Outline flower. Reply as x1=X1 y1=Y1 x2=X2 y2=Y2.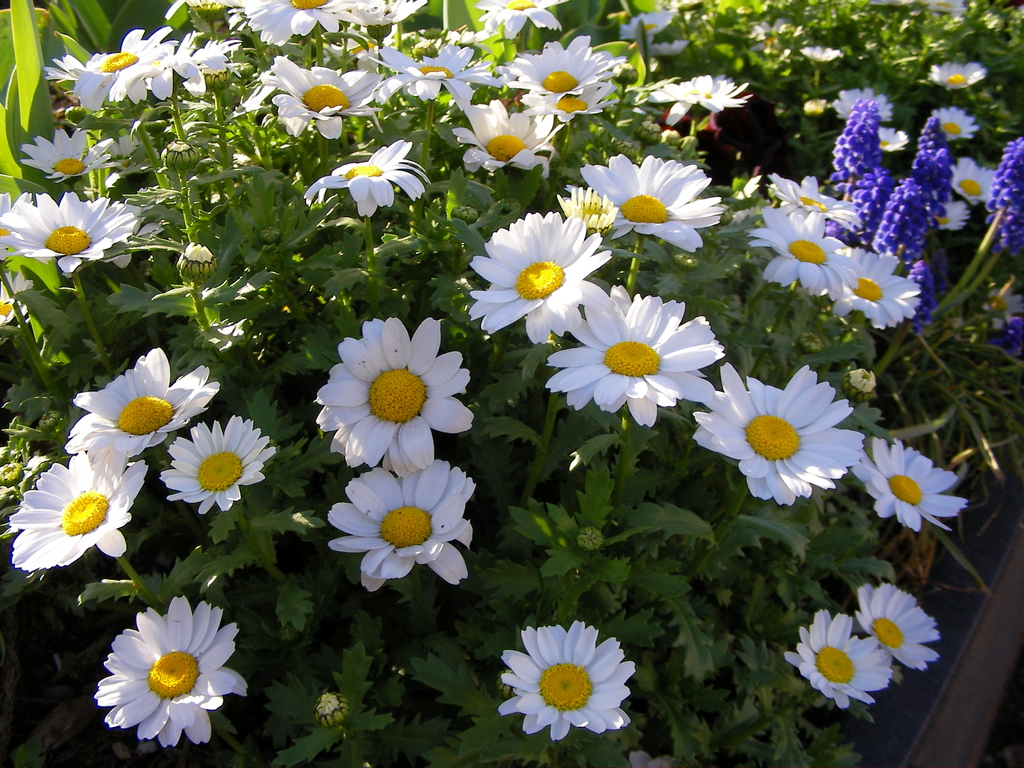
x1=748 y1=203 x2=857 y2=296.
